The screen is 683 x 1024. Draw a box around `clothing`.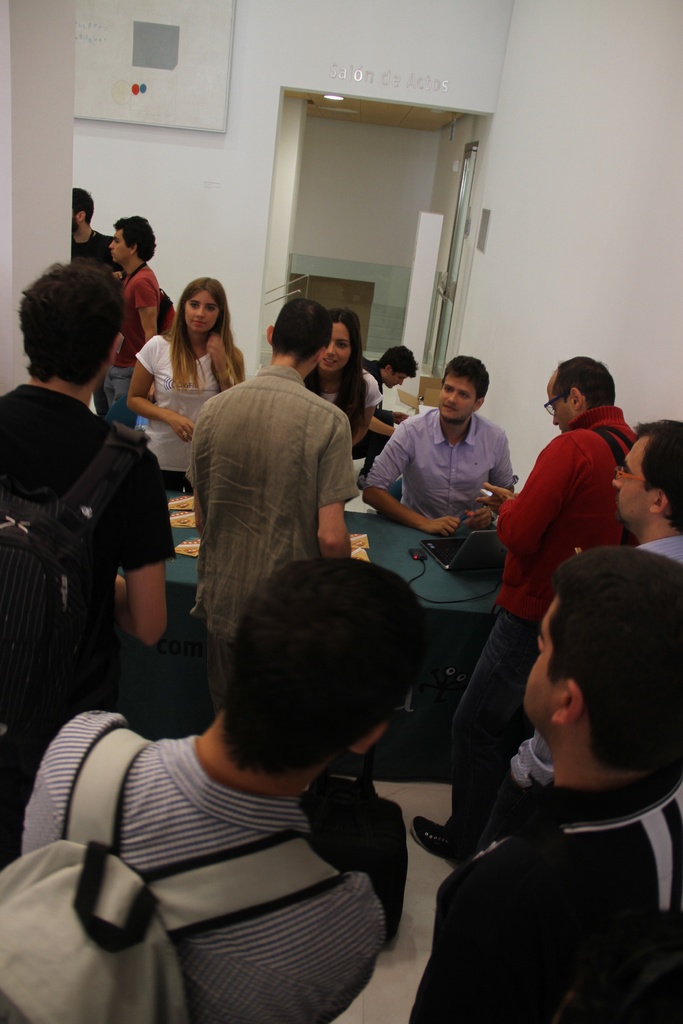
<region>413, 785, 682, 1021</region>.
